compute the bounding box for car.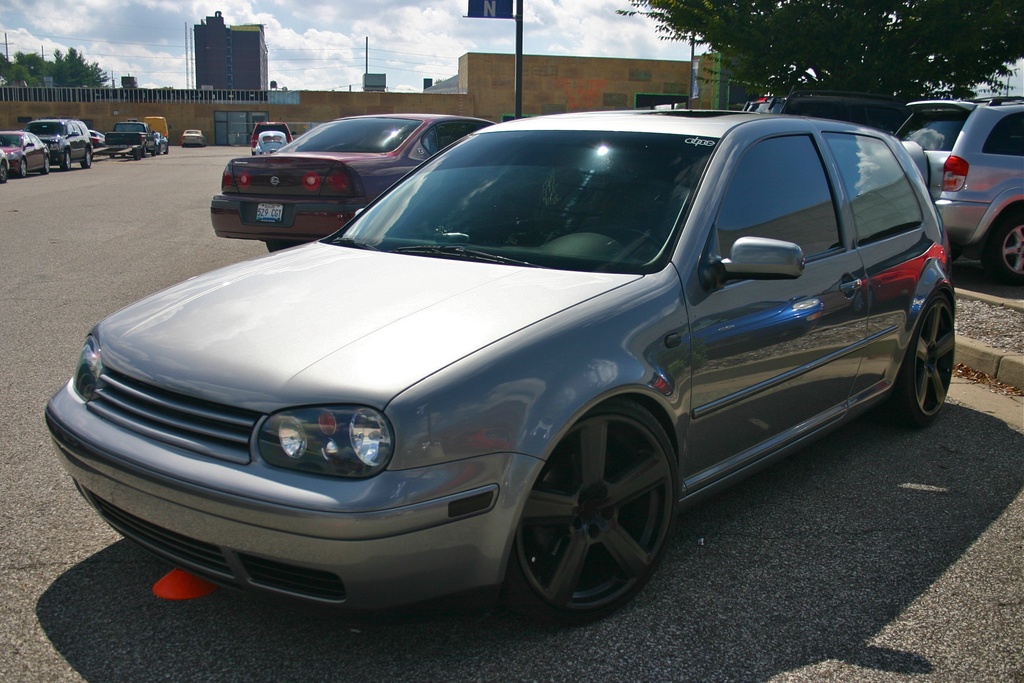
box=[246, 129, 292, 152].
